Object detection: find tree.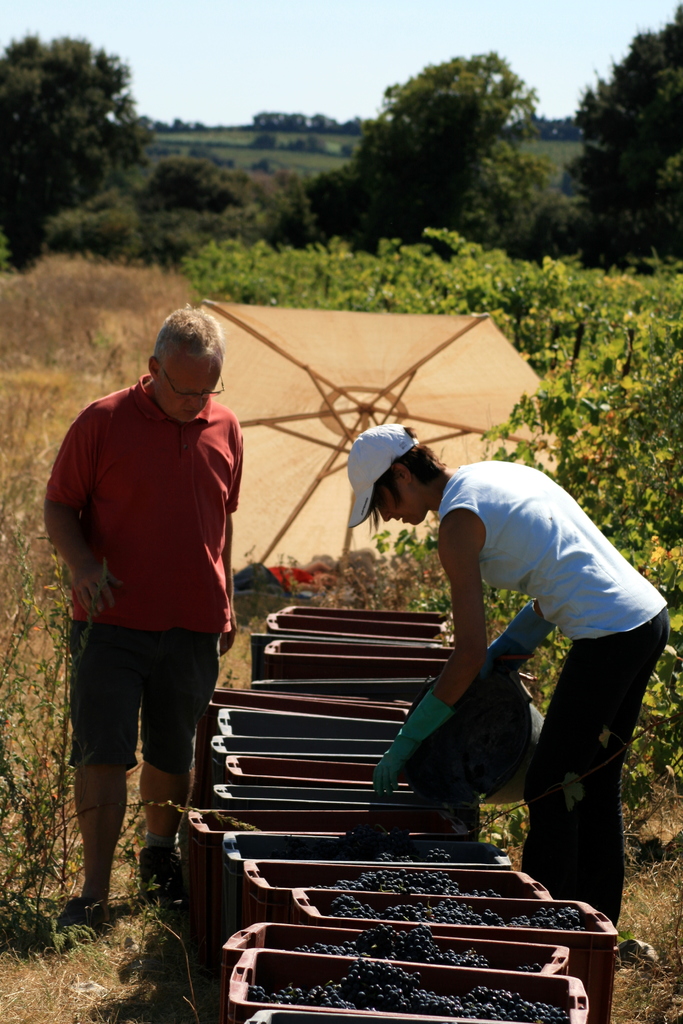
<box>289,49,548,267</box>.
